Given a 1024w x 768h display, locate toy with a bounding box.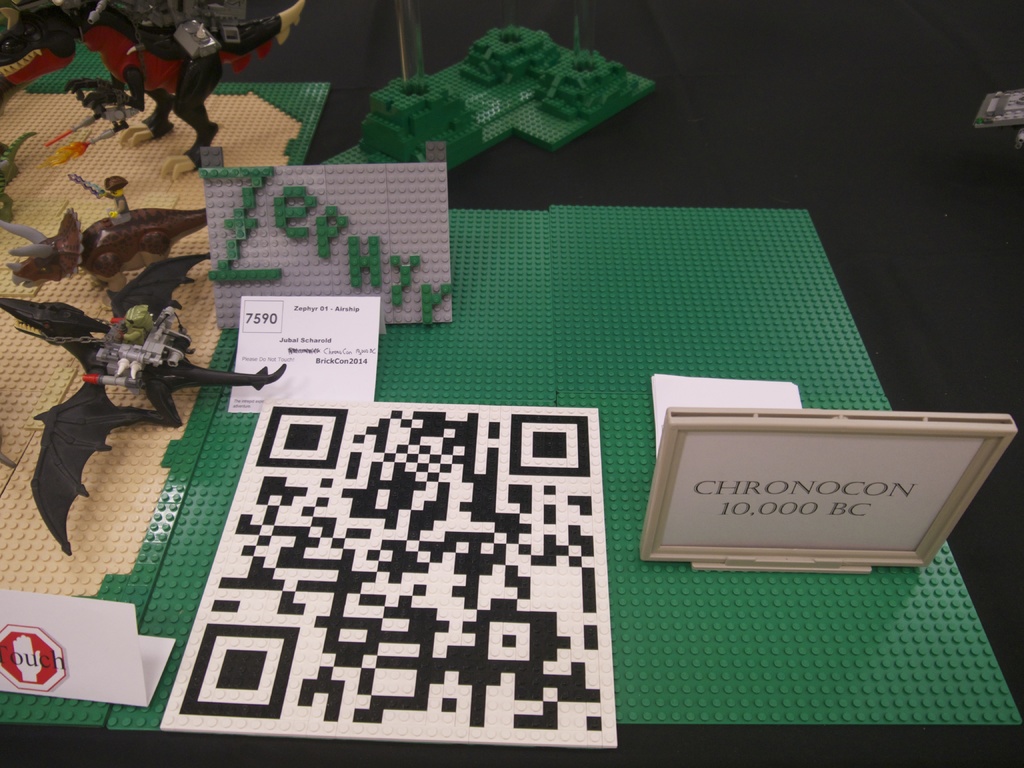
Located: 0:175:202:281.
